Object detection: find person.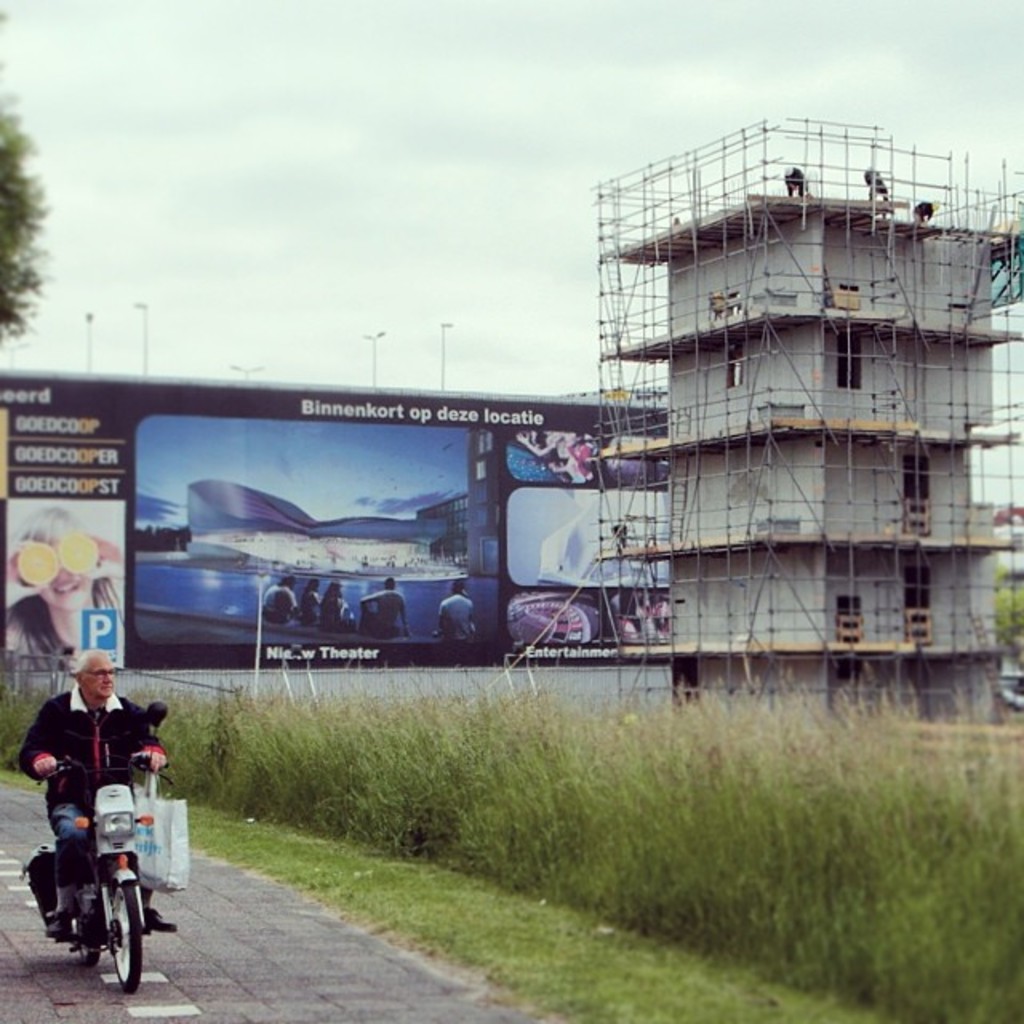
[40, 658, 157, 979].
